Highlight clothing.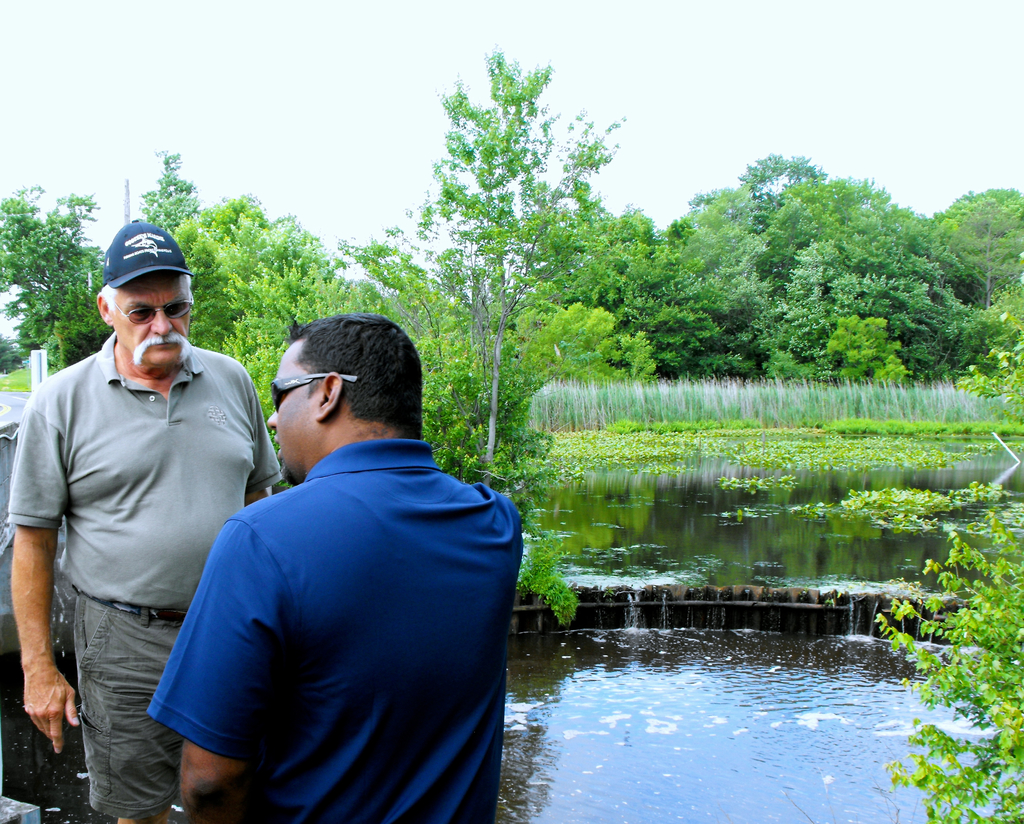
Highlighted region: detection(144, 438, 520, 821).
